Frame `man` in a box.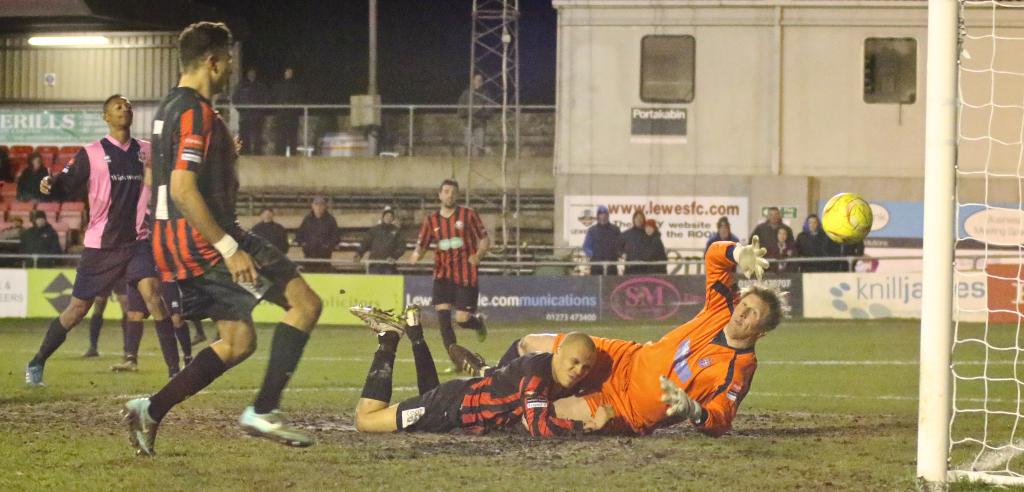
(348,305,621,430).
